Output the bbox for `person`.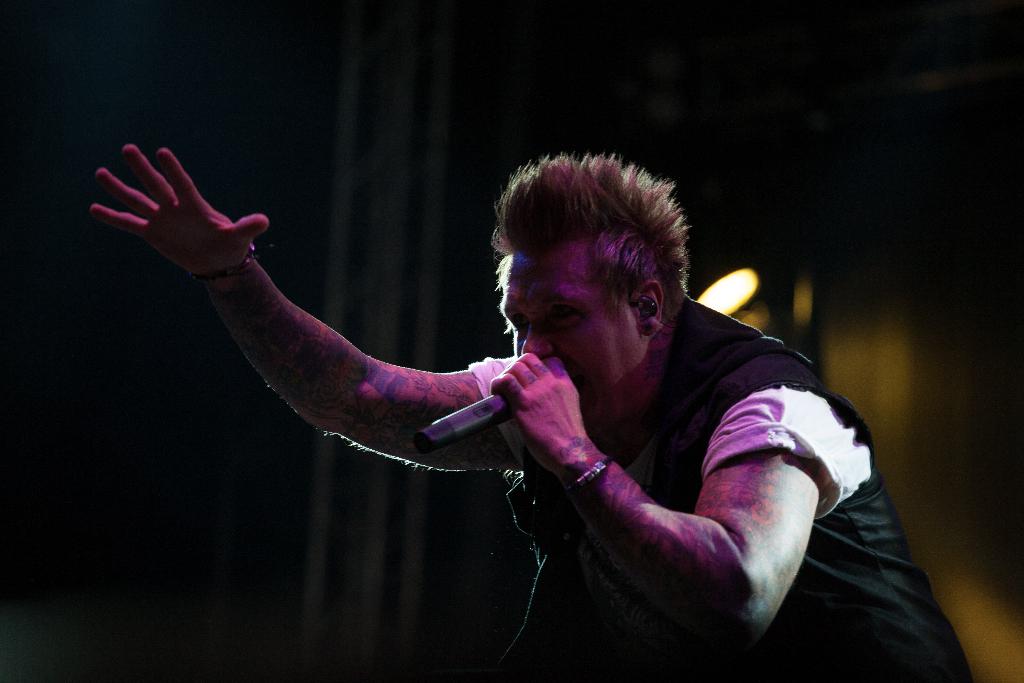
<region>168, 123, 888, 661</region>.
